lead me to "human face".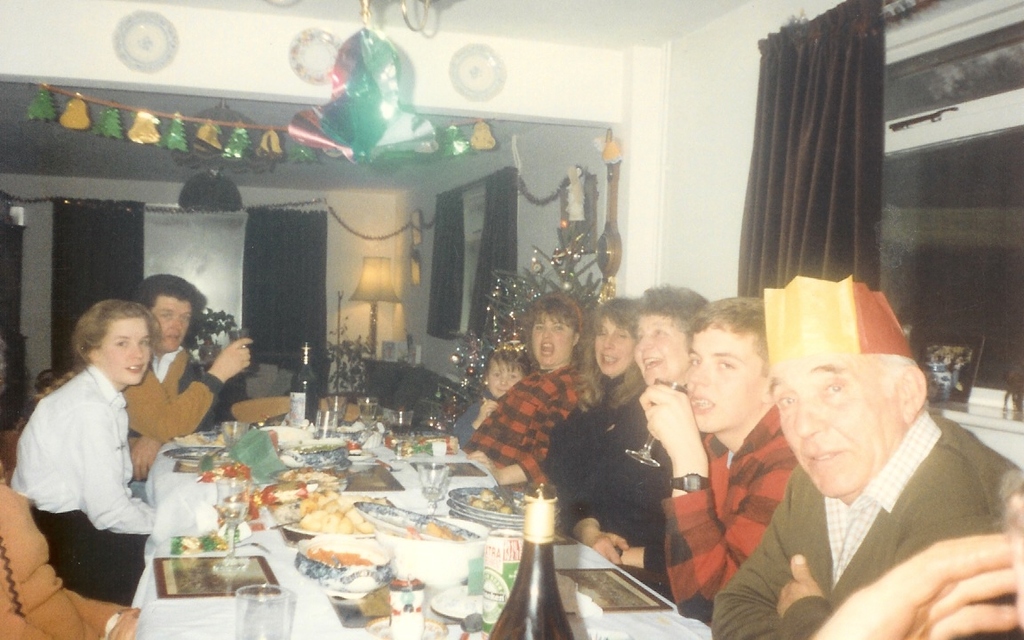
Lead to 488:366:523:398.
